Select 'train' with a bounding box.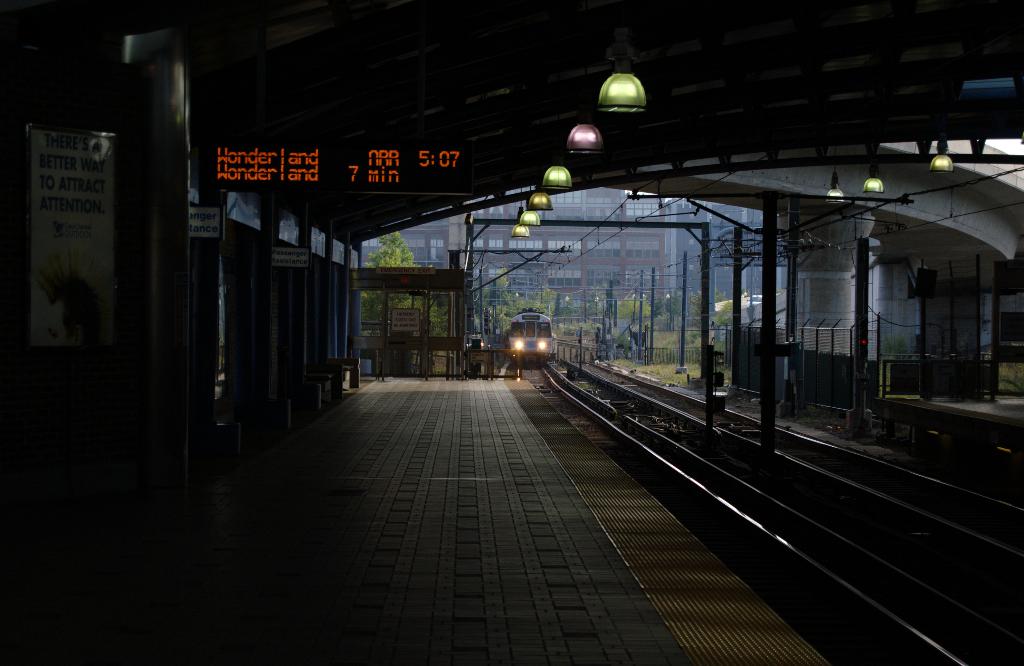
[510,305,559,363].
